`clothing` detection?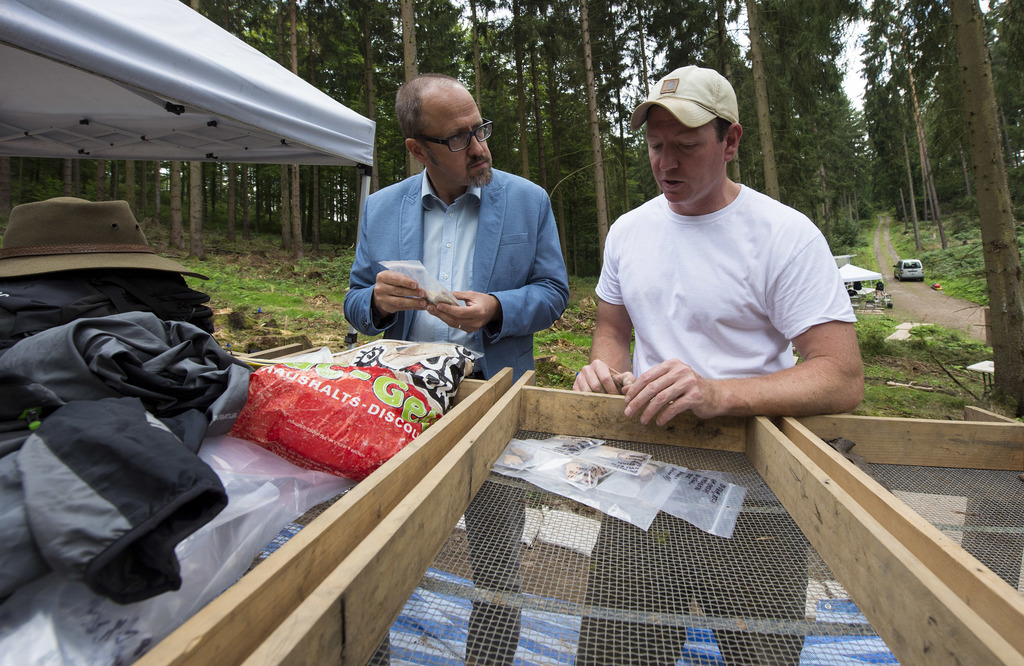
bbox=[2, 309, 247, 607]
